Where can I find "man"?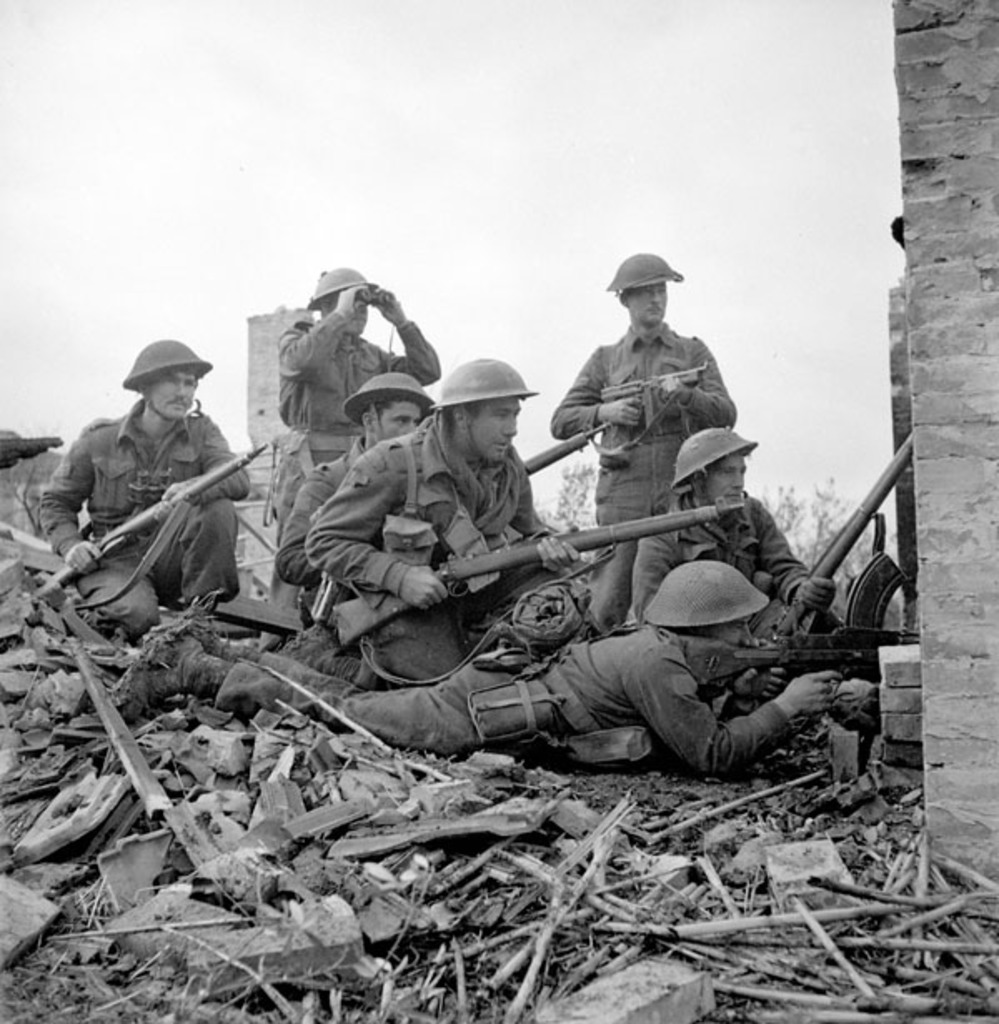
You can find it at 268/366/430/621.
